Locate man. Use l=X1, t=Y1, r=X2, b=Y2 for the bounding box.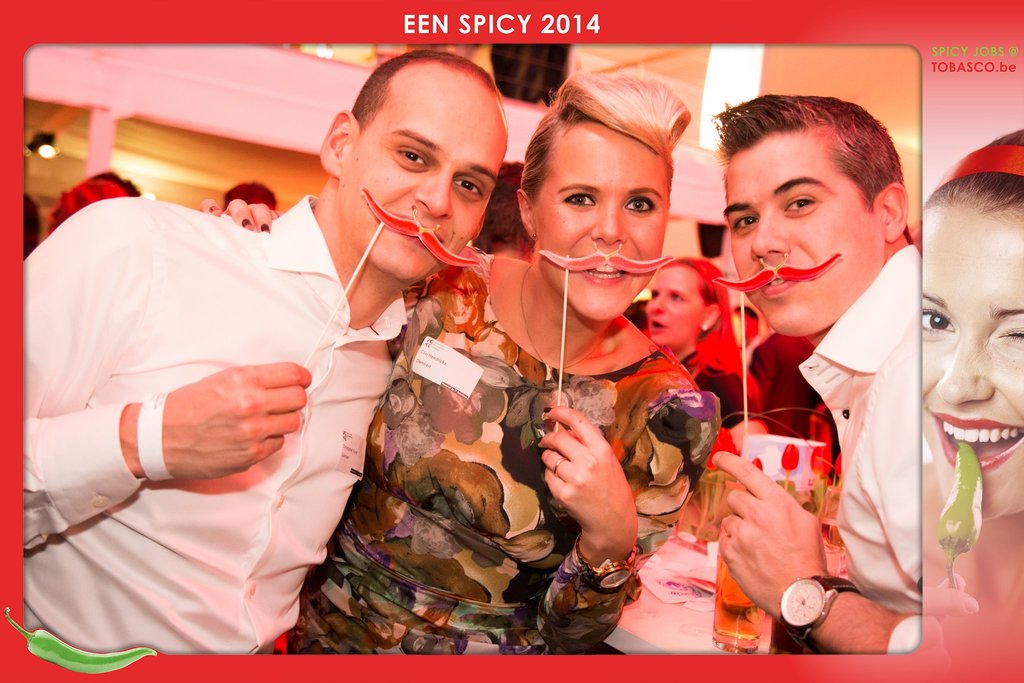
l=20, t=52, r=509, b=655.
